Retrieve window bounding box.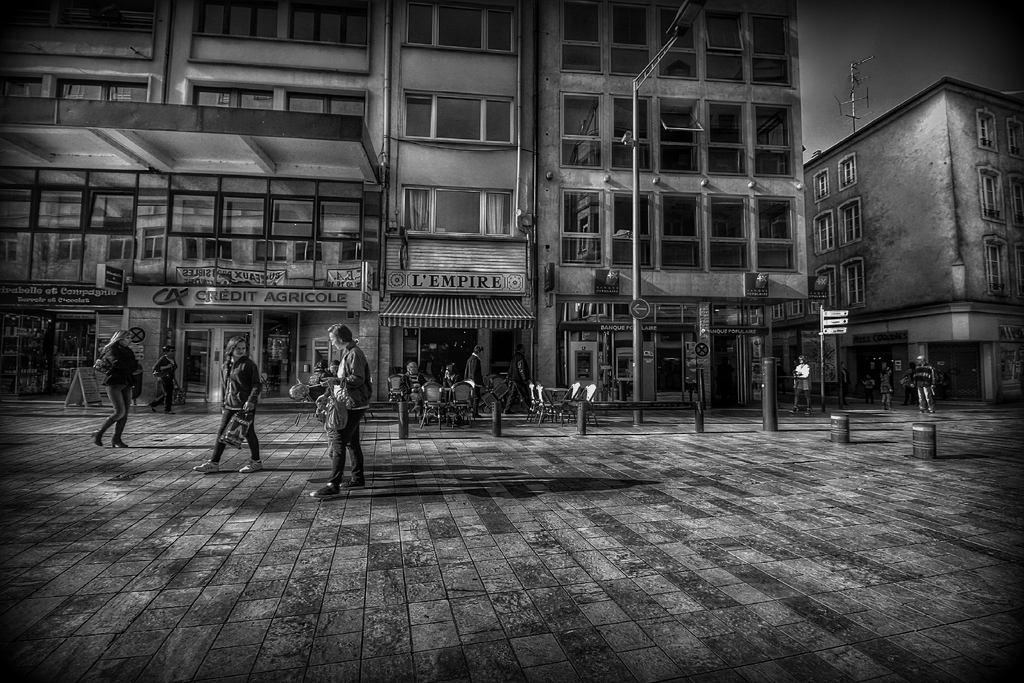
Bounding box: select_region(838, 154, 855, 188).
